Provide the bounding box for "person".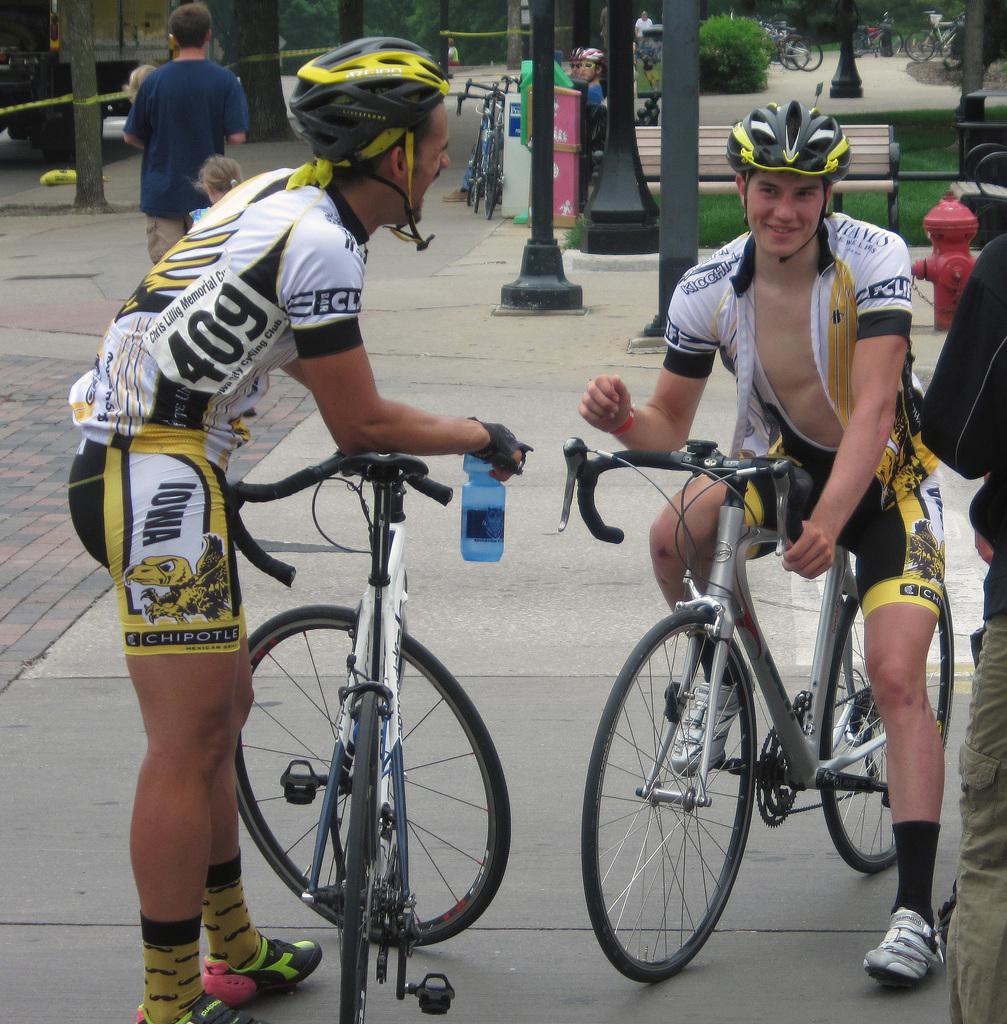
pyautogui.locateOnScreen(578, 97, 949, 991).
